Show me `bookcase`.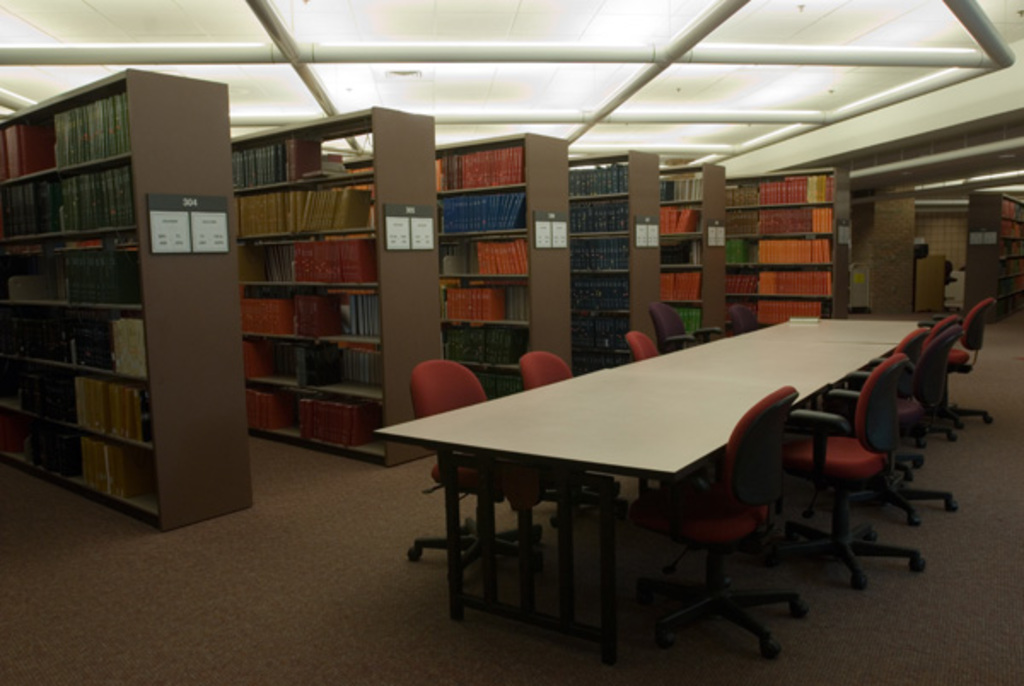
`bookcase` is here: 437/135/587/394.
